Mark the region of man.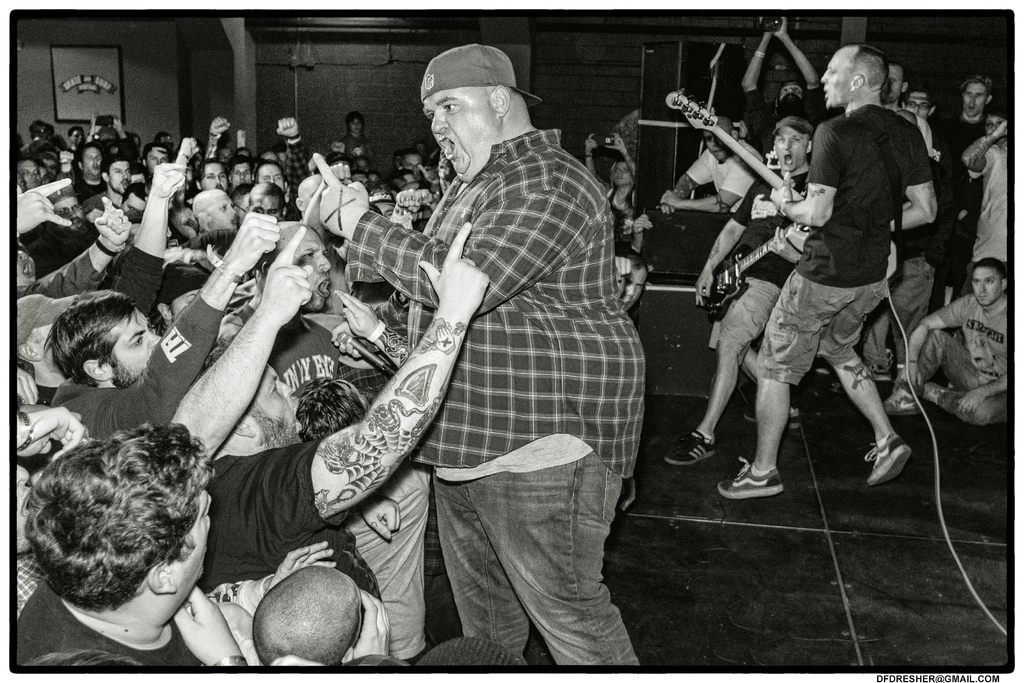
Region: left=881, top=256, right=1007, bottom=426.
